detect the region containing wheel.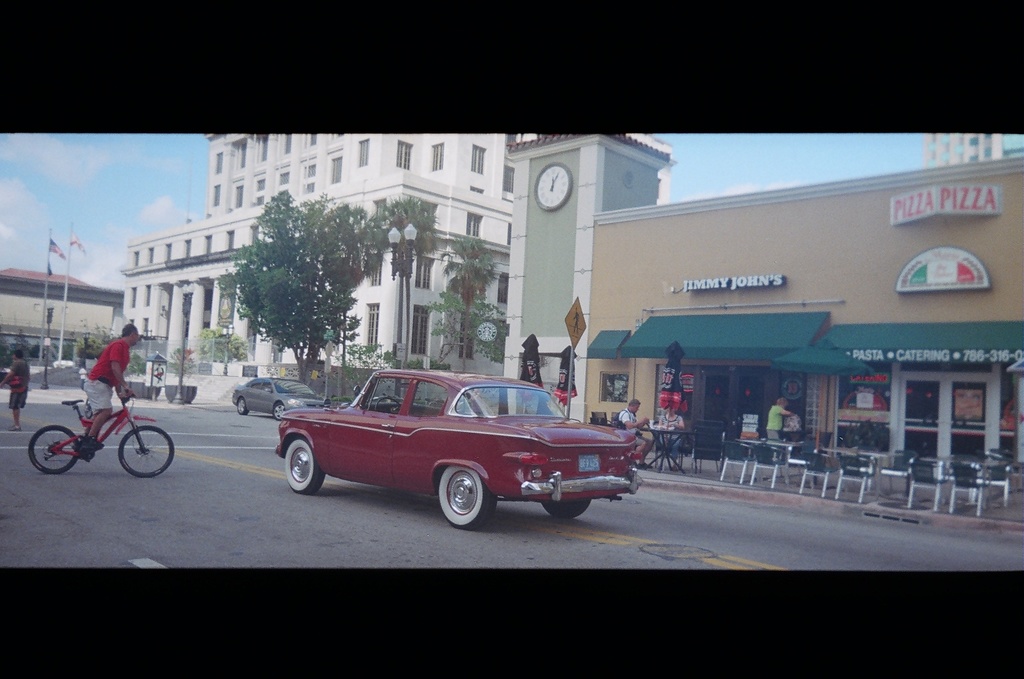
detection(118, 423, 176, 479).
